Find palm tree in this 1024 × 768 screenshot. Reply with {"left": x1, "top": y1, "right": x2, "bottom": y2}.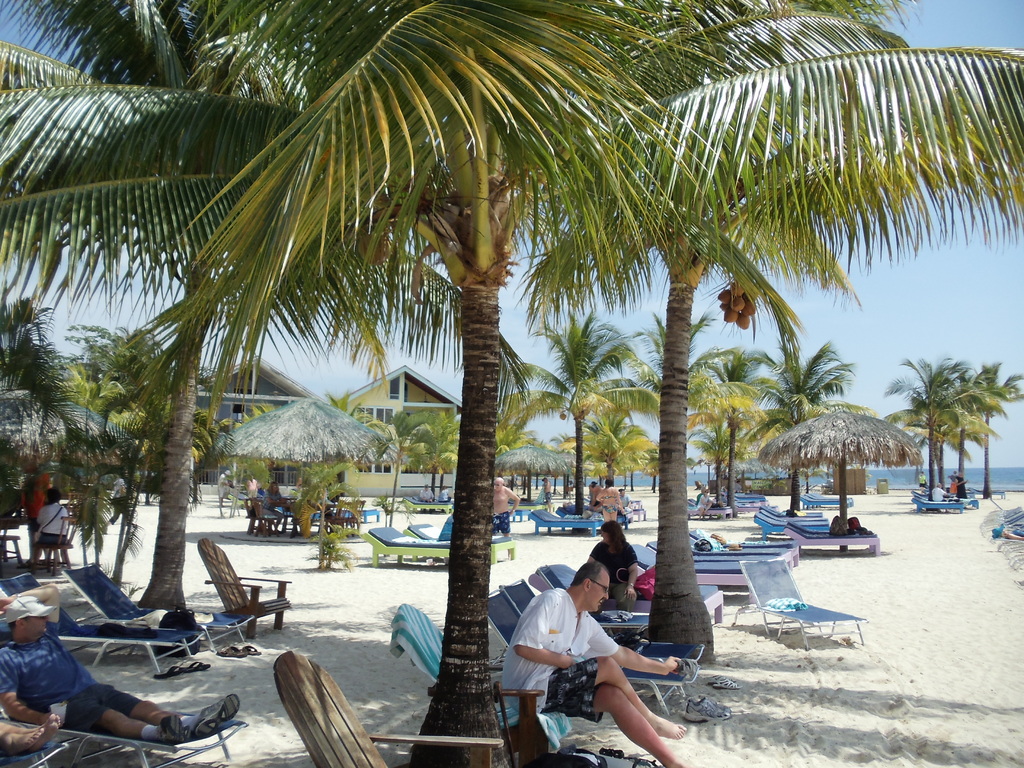
{"left": 892, "top": 344, "right": 1007, "bottom": 513}.
